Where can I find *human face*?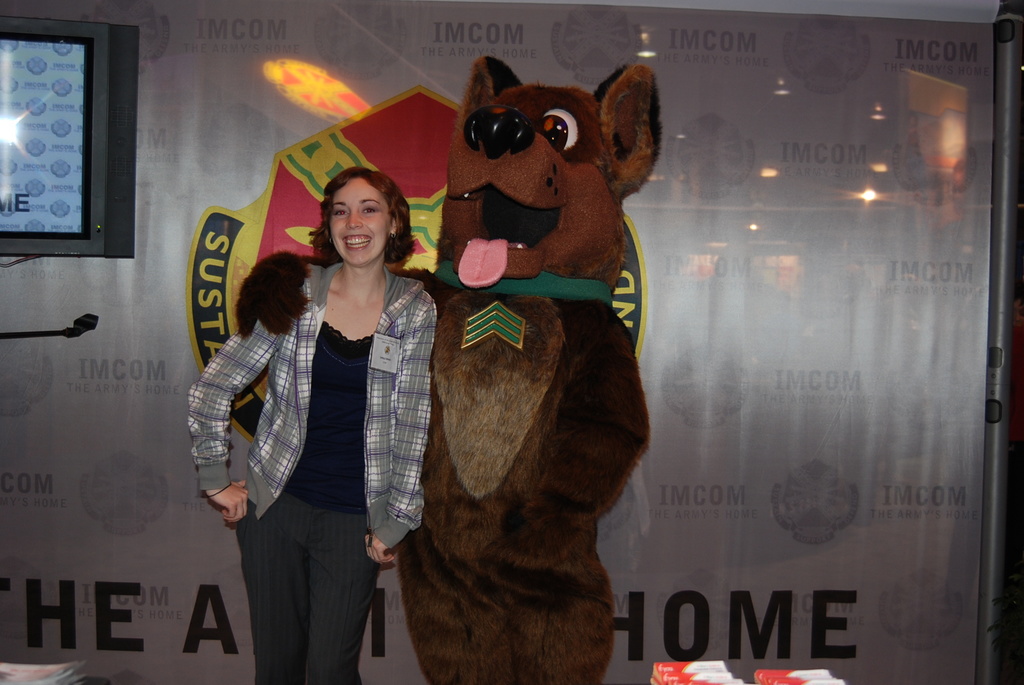
You can find it at detection(332, 174, 392, 265).
